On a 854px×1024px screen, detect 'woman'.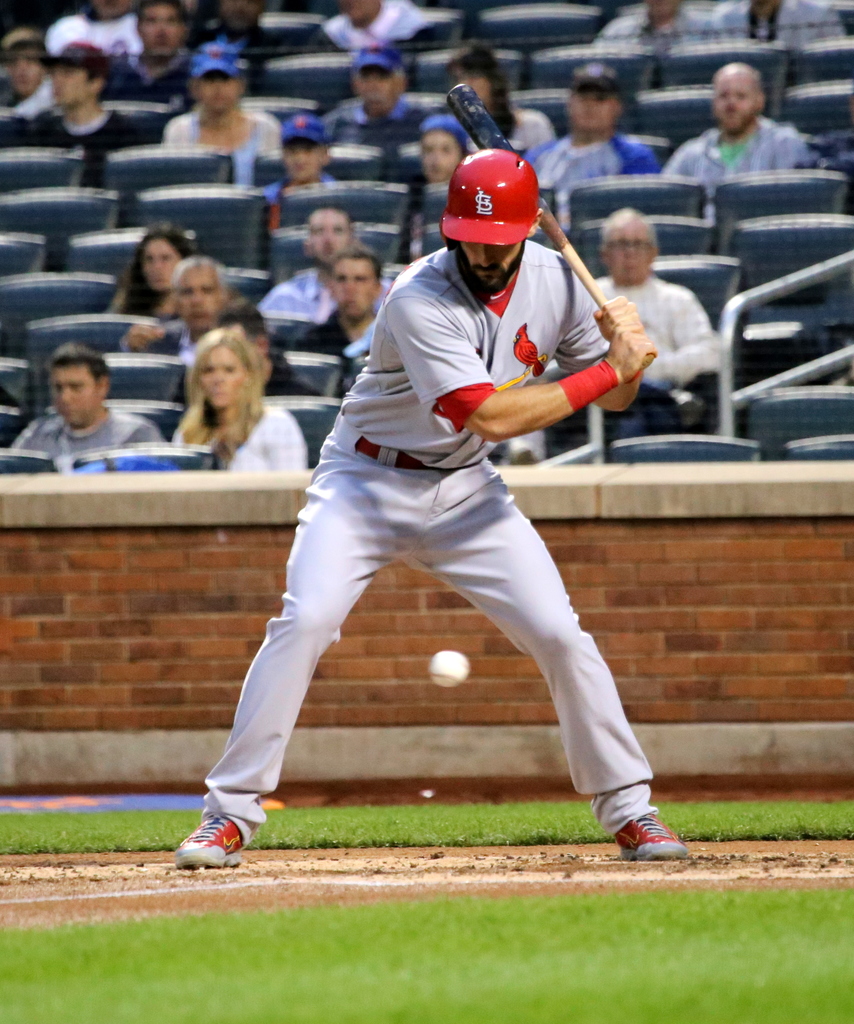
451,49,558,158.
